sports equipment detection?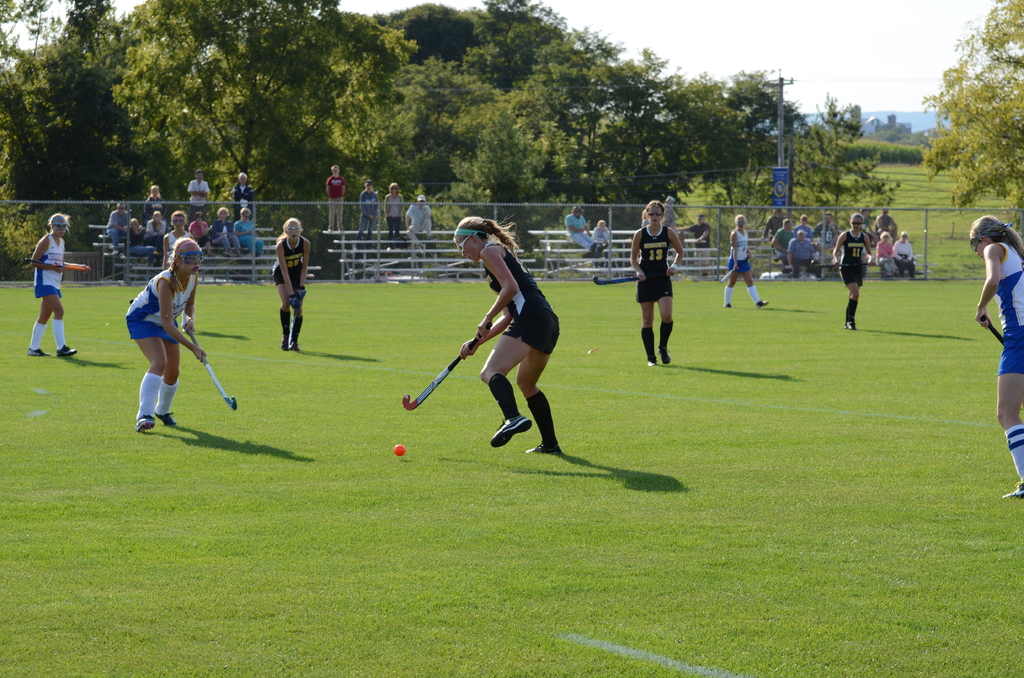
[left=810, top=261, right=867, bottom=268]
